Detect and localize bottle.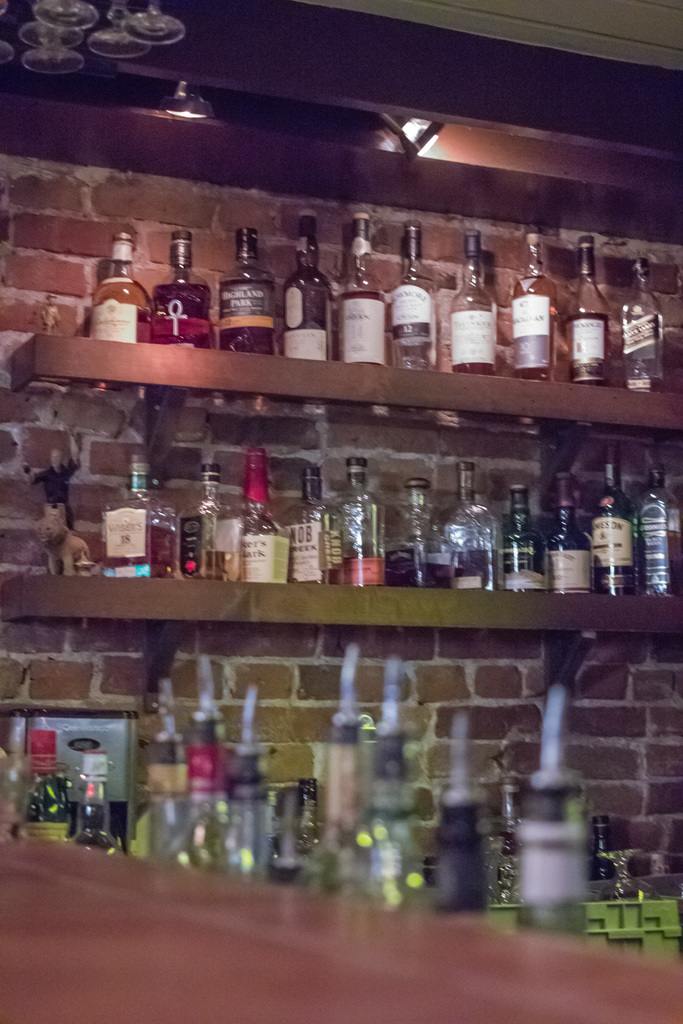
Localized at {"x1": 288, "y1": 208, "x2": 331, "y2": 353}.
